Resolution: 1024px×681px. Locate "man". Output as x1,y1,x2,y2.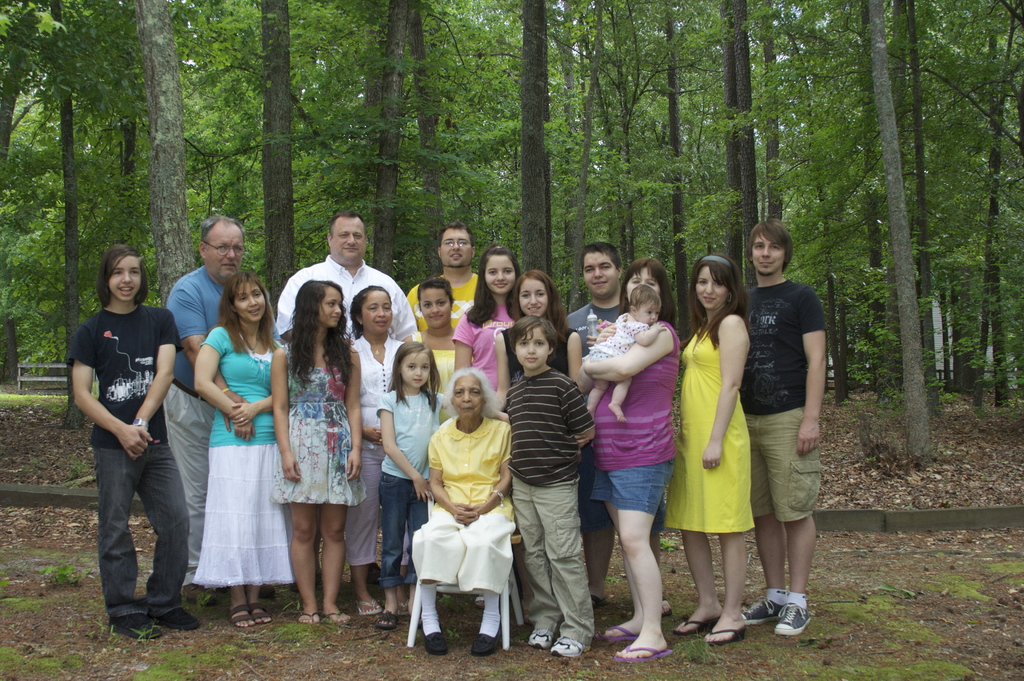
566,240,669,607.
